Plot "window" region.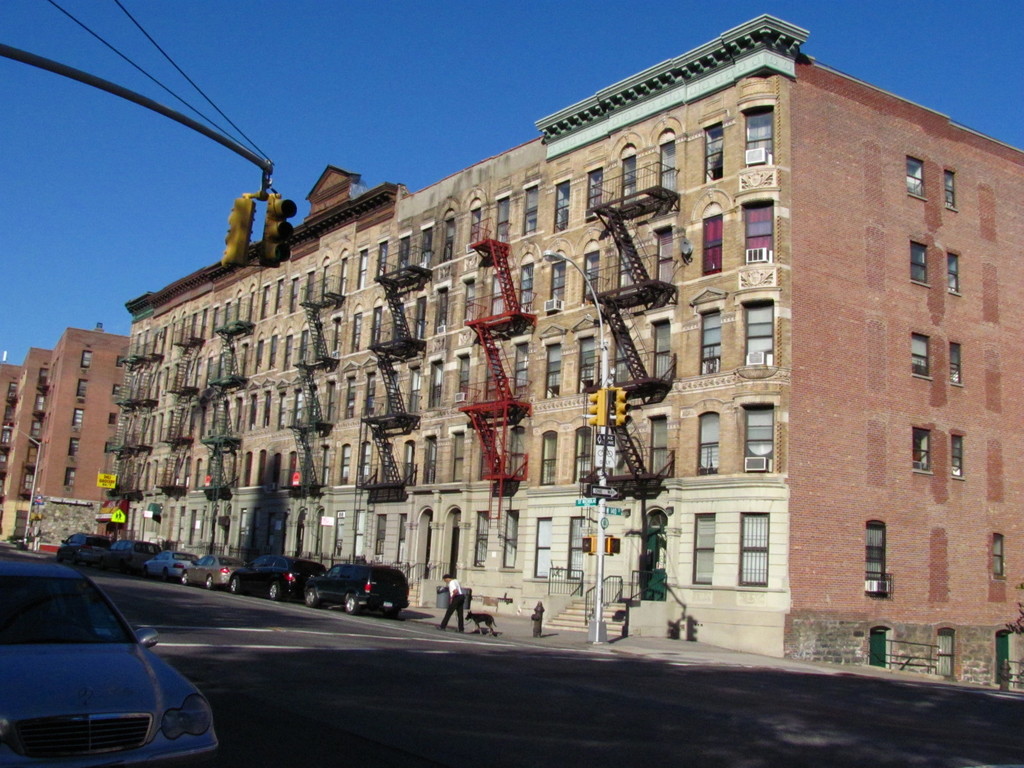
Plotted at [944, 172, 955, 206].
